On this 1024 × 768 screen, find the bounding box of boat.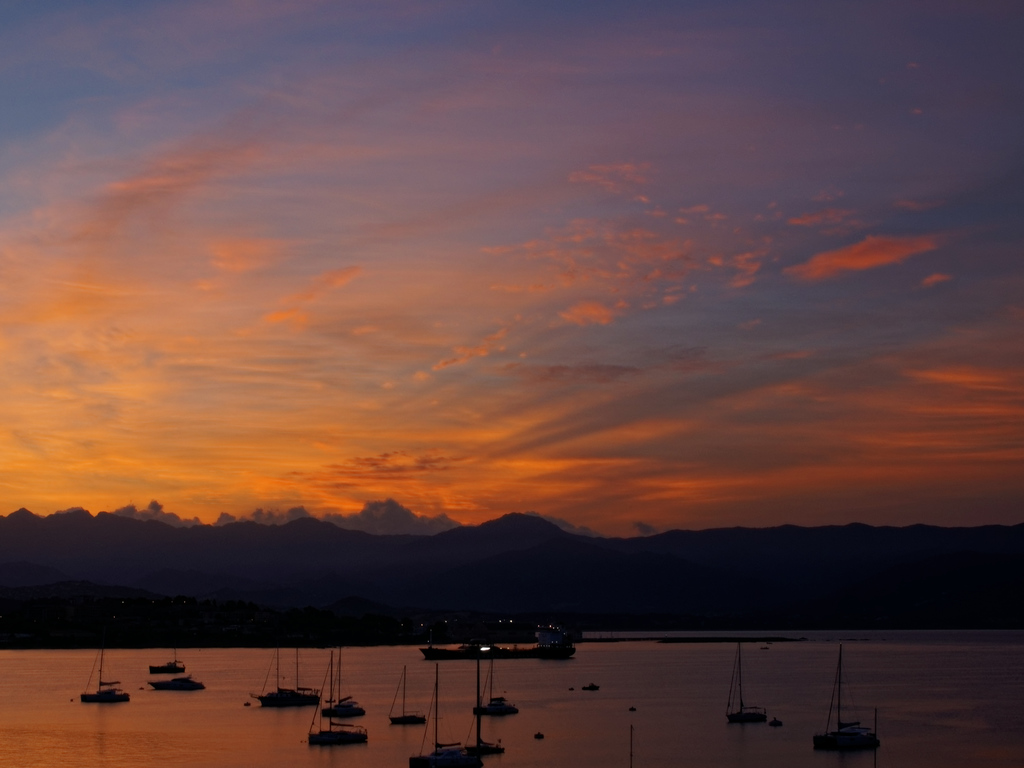
Bounding box: x1=804 y1=646 x2=881 y2=753.
